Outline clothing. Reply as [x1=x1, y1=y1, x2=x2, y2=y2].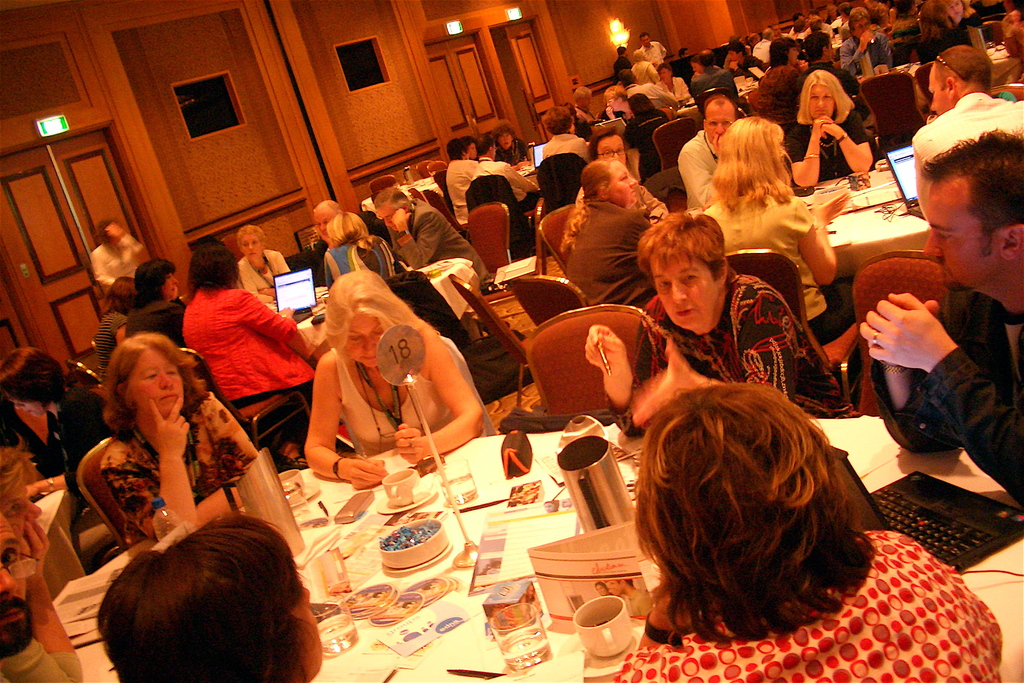
[x1=90, y1=229, x2=146, y2=289].
